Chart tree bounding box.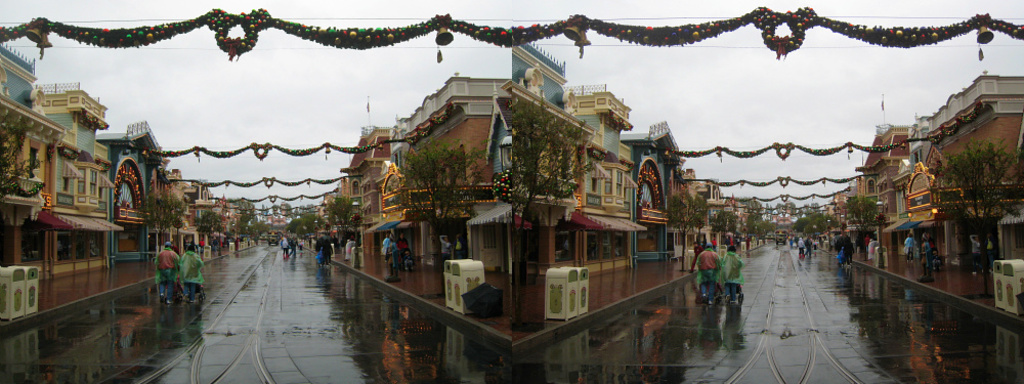
Charted: bbox=(329, 194, 356, 232).
